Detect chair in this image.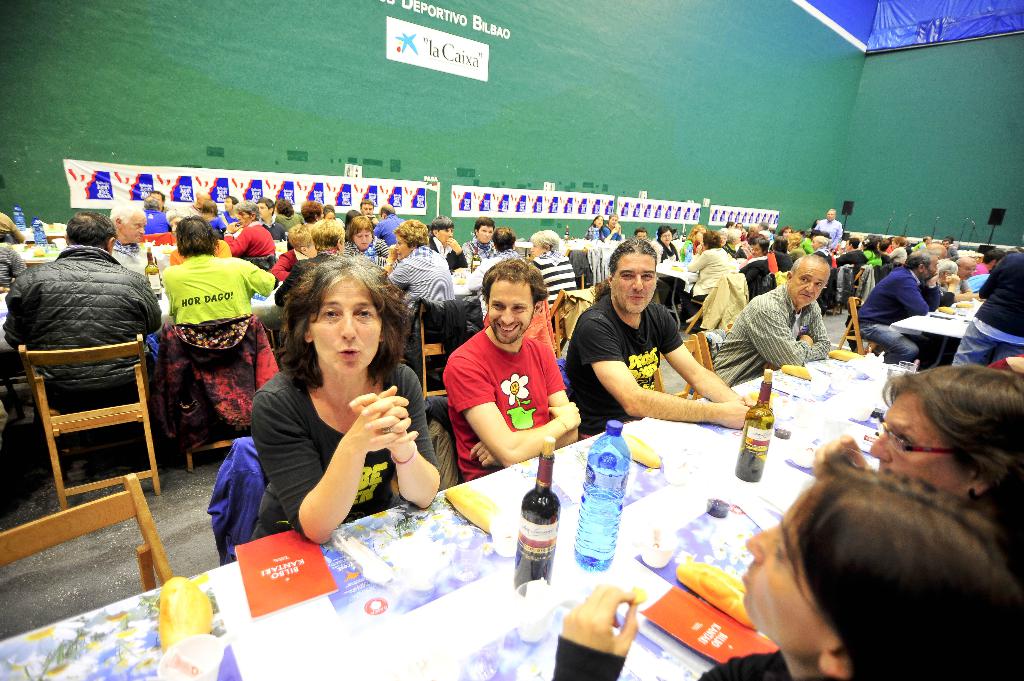
Detection: <region>261, 314, 291, 372</region>.
